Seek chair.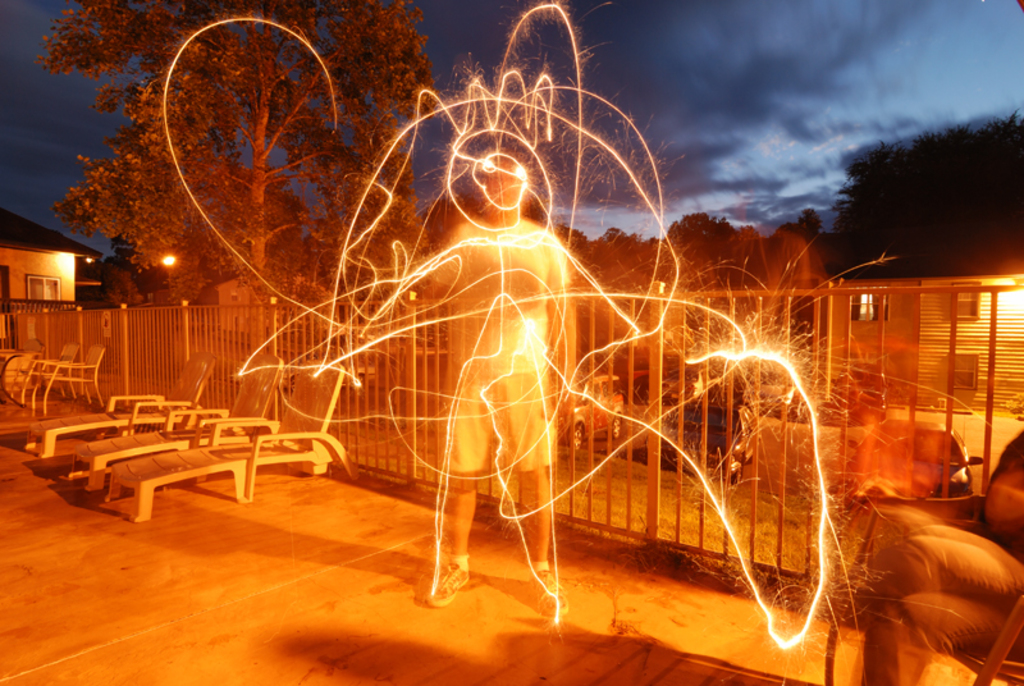
{"x1": 67, "y1": 353, "x2": 303, "y2": 499}.
